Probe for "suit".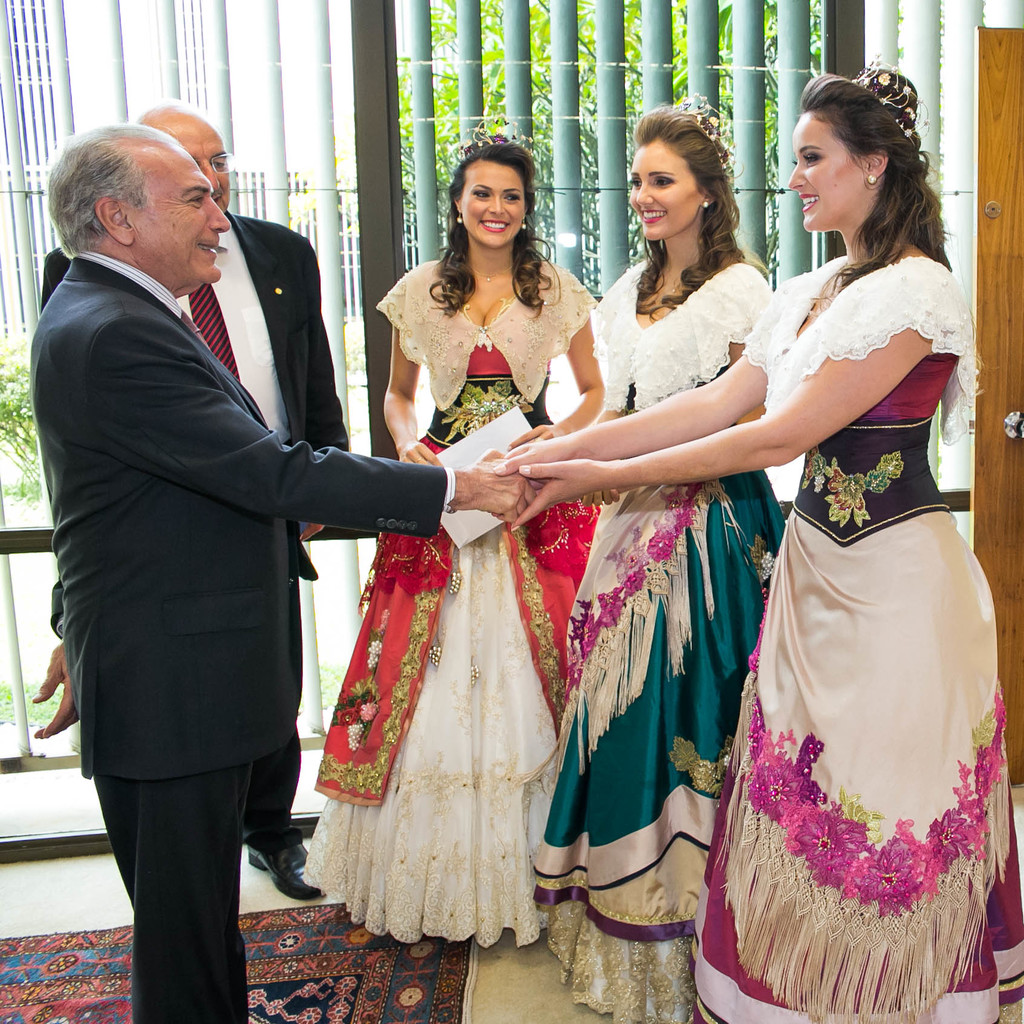
Probe result: <box>48,247,459,1023</box>.
